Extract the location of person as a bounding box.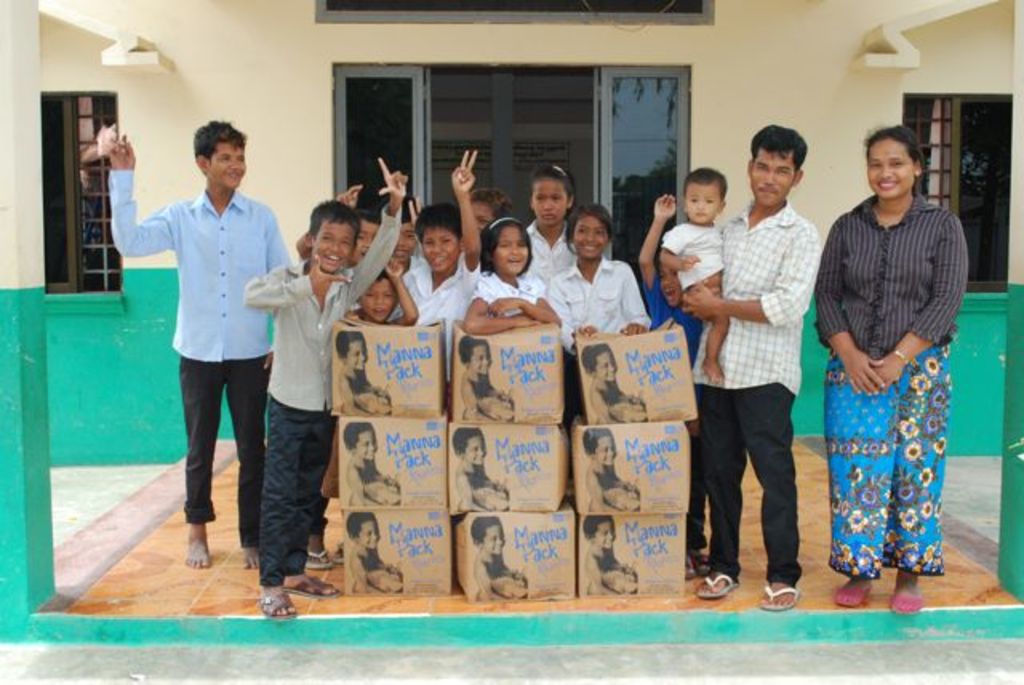
rect(656, 165, 725, 387).
